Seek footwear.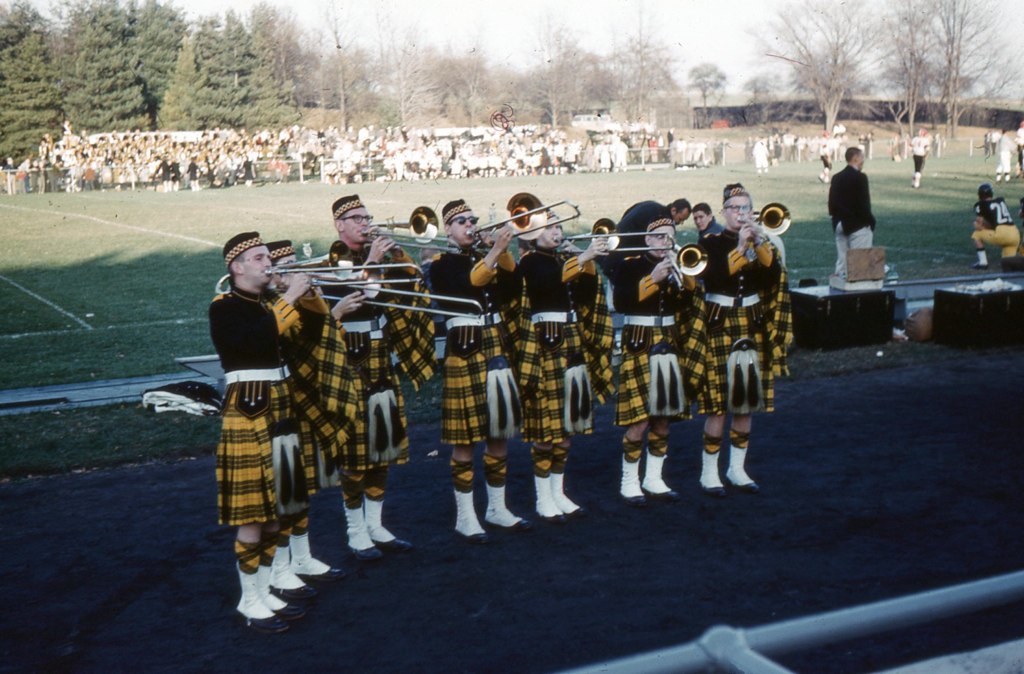
[275, 592, 303, 618].
